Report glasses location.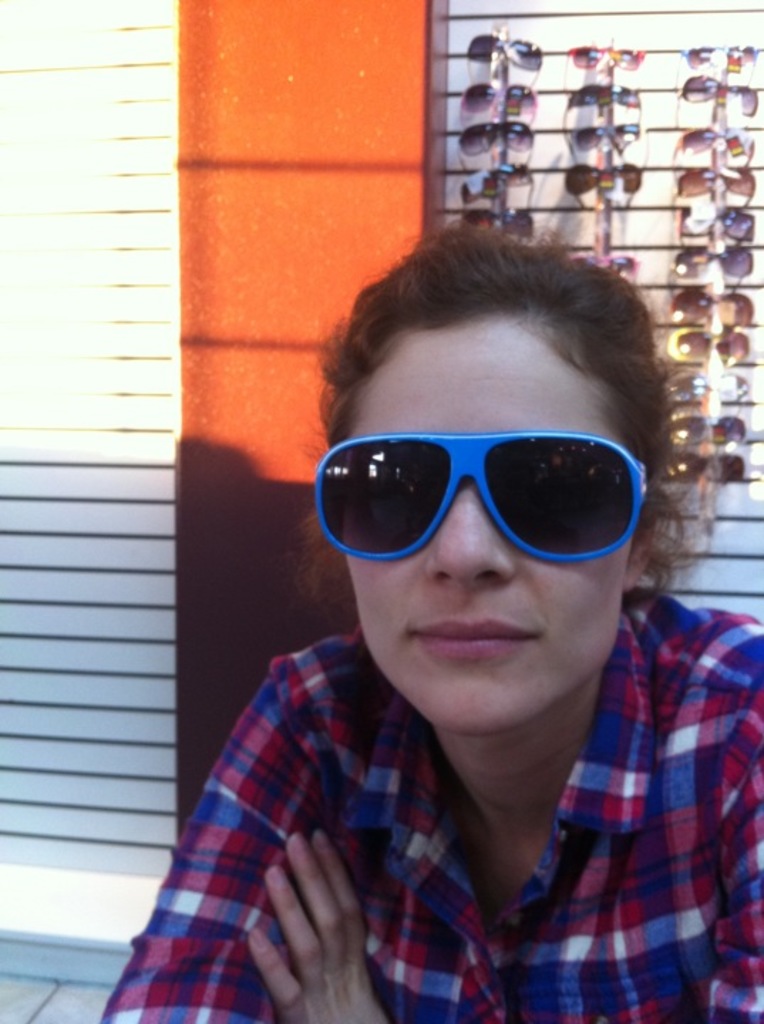
Report: box=[314, 421, 657, 548].
